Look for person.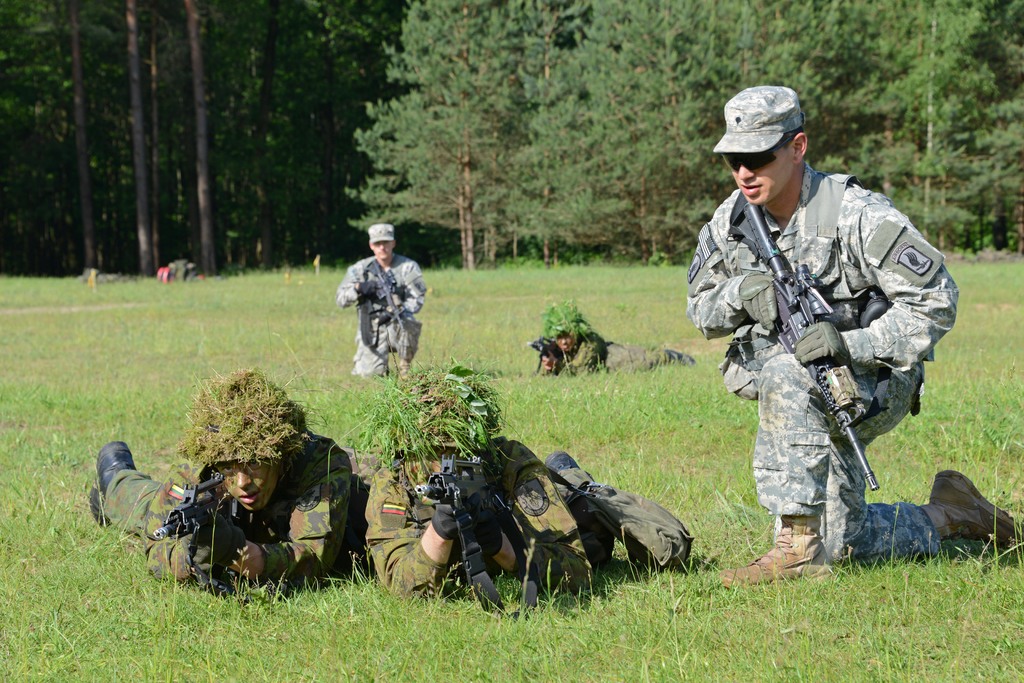
Found: Rect(359, 357, 595, 614).
